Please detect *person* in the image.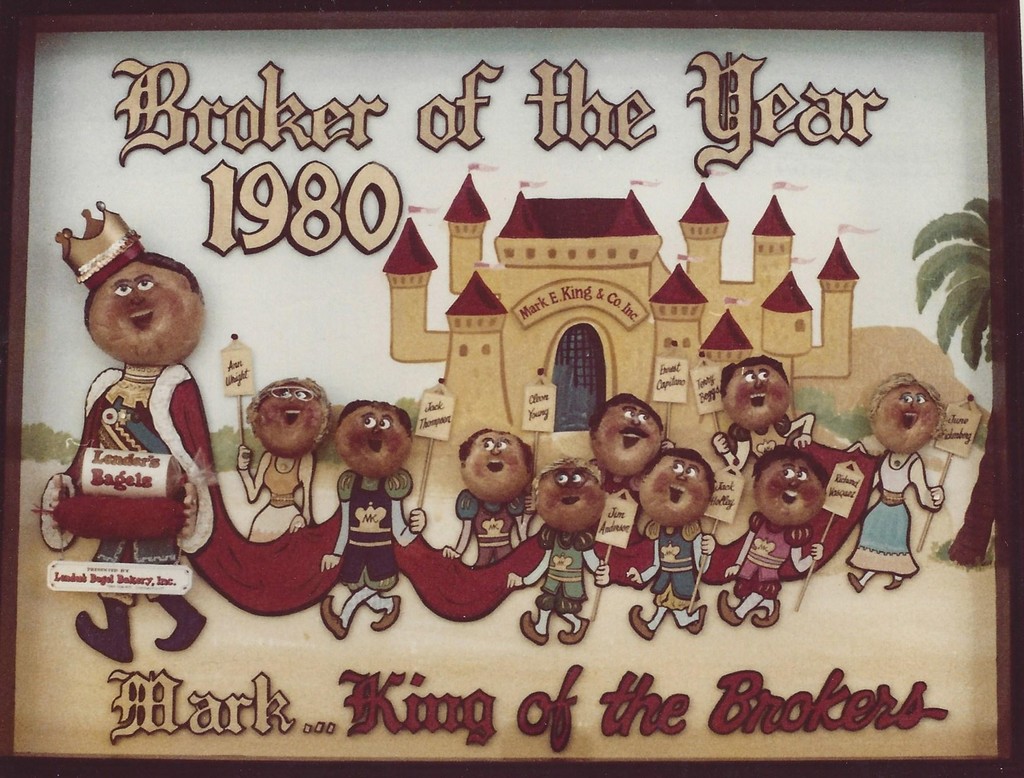
select_region(237, 375, 332, 542).
